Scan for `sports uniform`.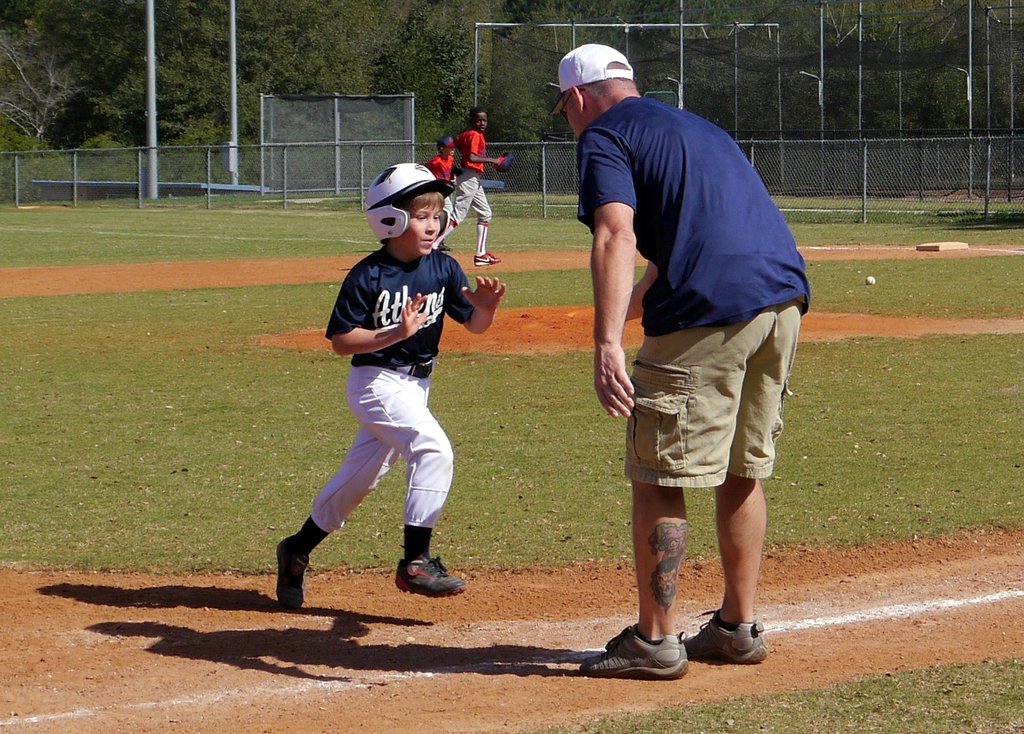
Scan result: (left=302, top=244, right=482, bottom=535).
